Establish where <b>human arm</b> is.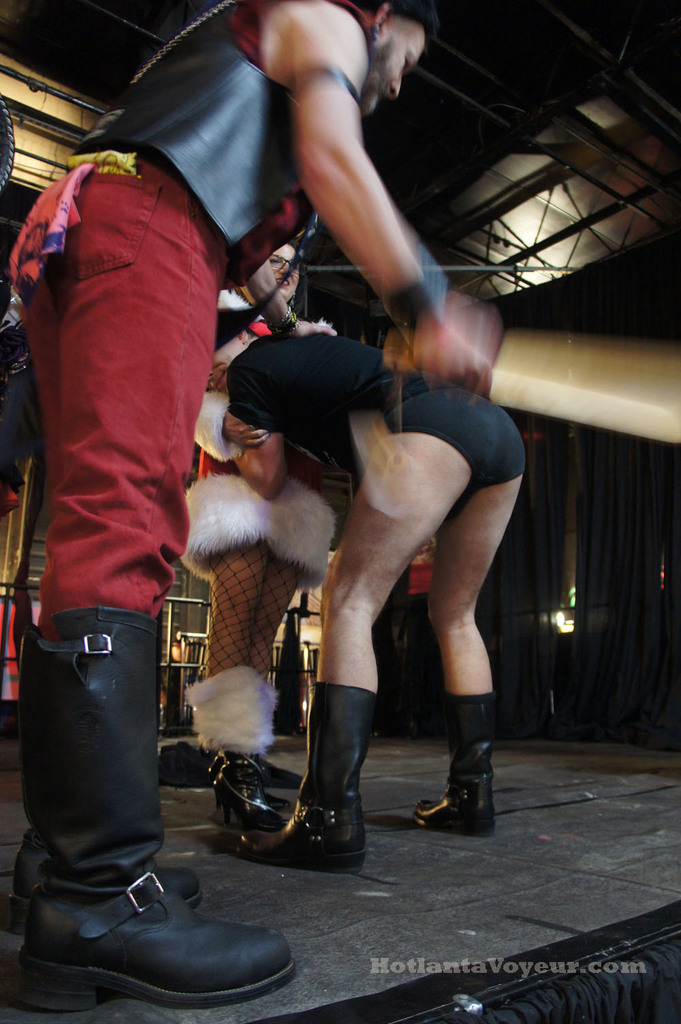
Established at region(187, 377, 277, 467).
